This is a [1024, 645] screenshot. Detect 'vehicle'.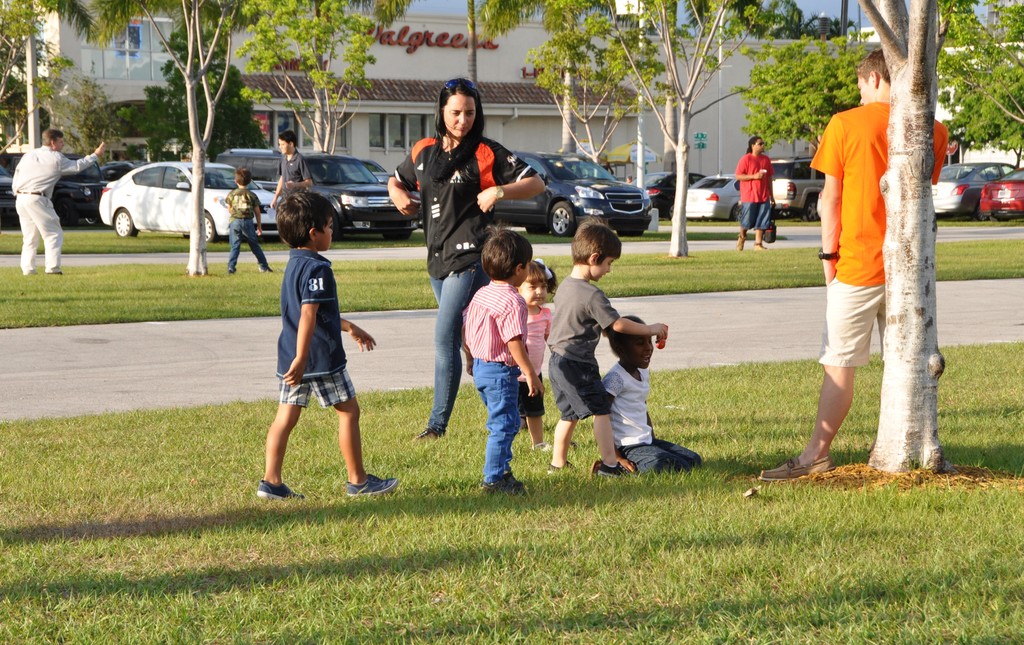
Rect(771, 159, 831, 212).
